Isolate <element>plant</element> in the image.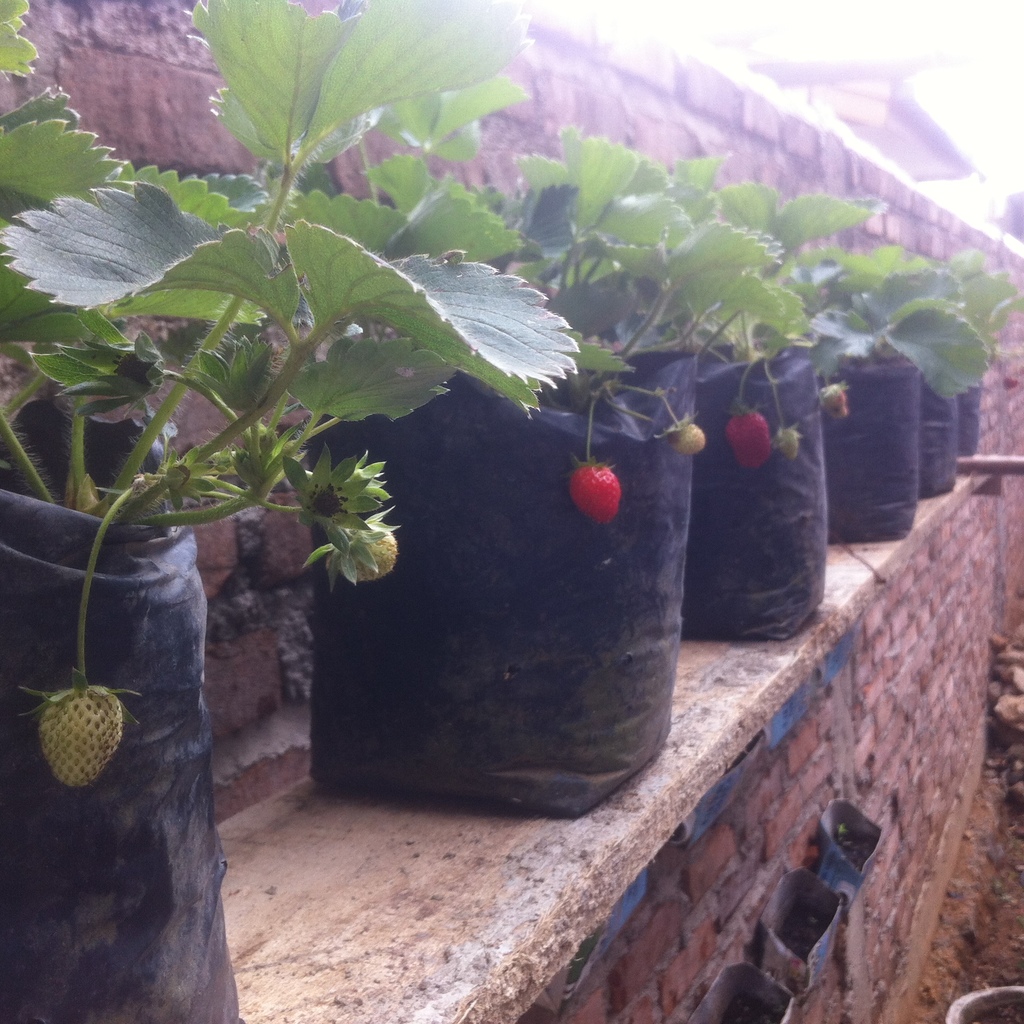
Isolated region: region(0, 4, 612, 817).
